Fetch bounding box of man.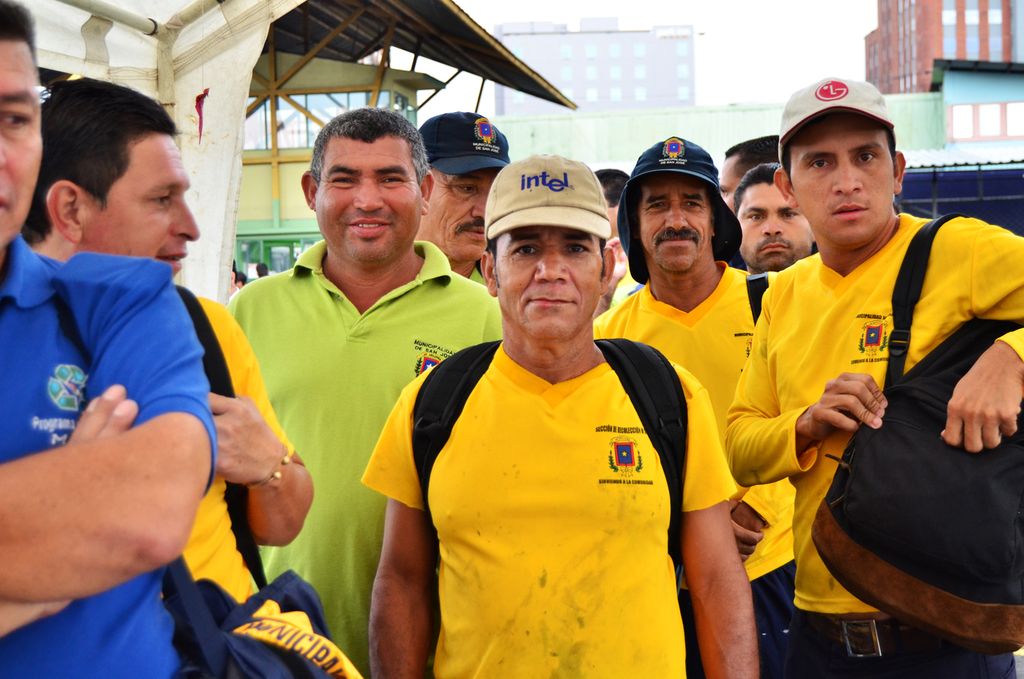
Bbox: detection(726, 75, 1023, 678).
